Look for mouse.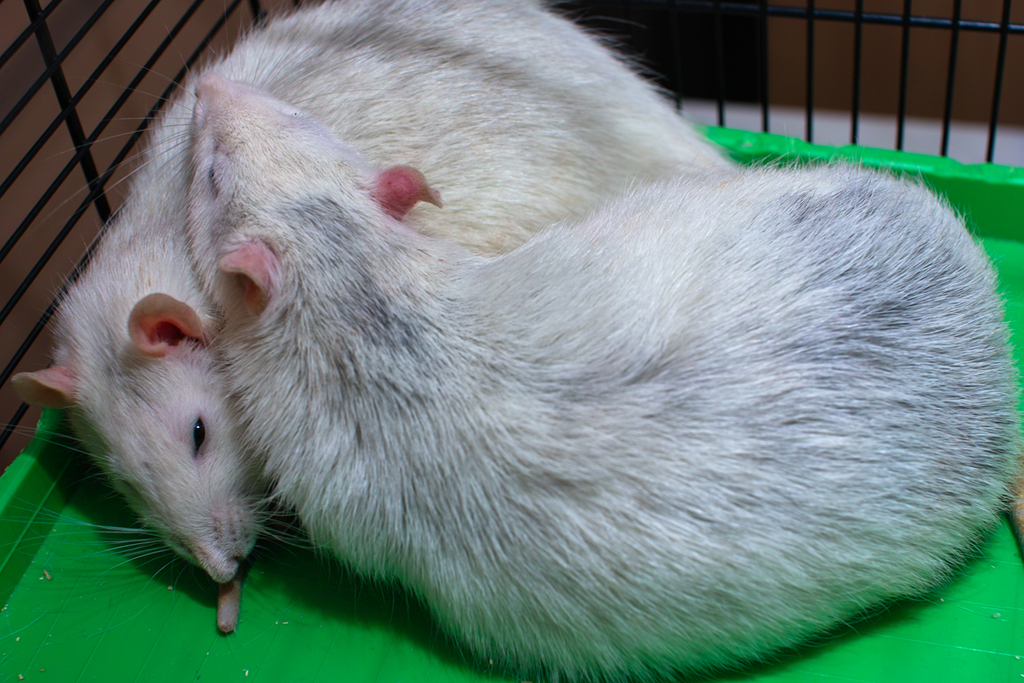
Found: {"x1": 52, "y1": 6, "x2": 1023, "y2": 681}.
